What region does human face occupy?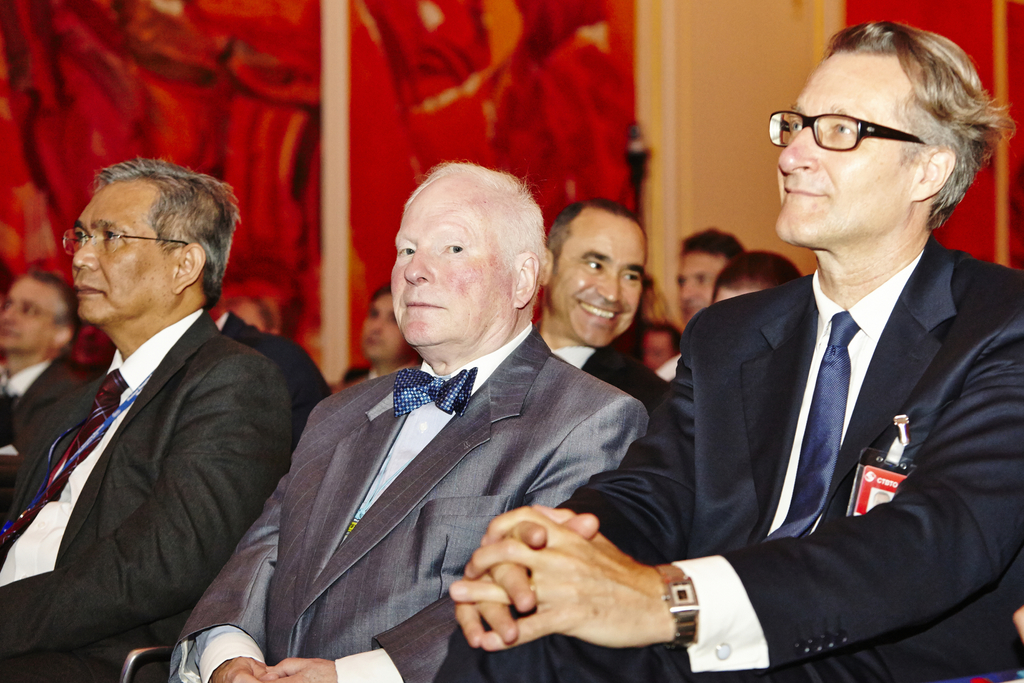
Rect(676, 254, 724, 317).
